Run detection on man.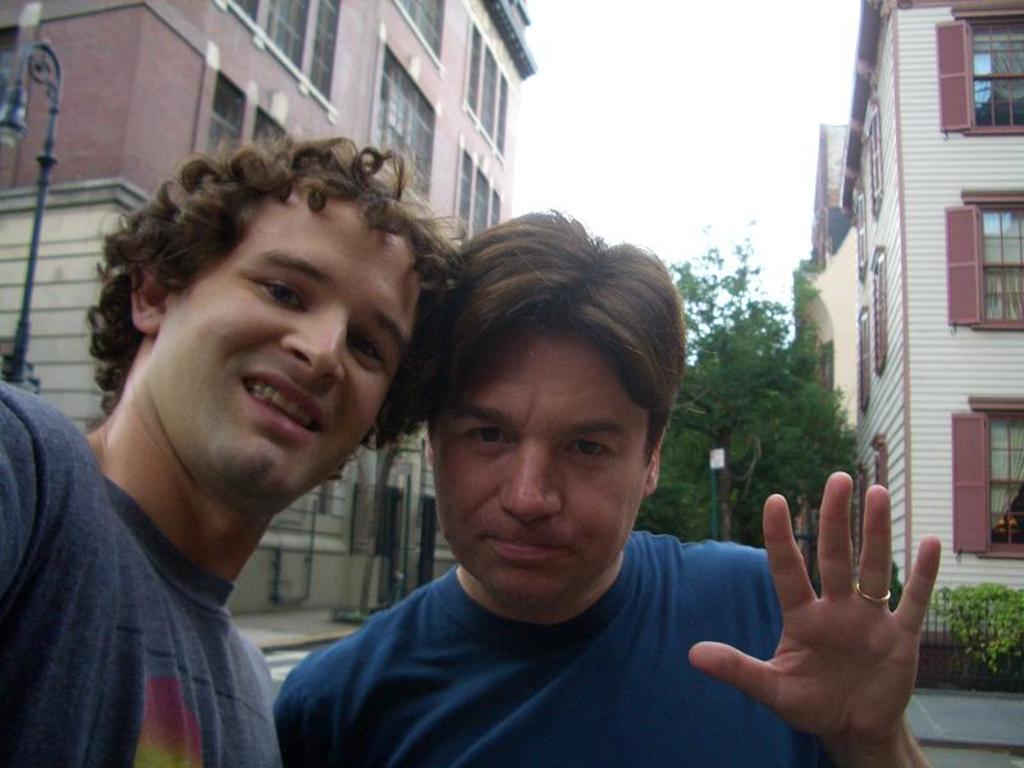
Result: region(271, 207, 943, 767).
